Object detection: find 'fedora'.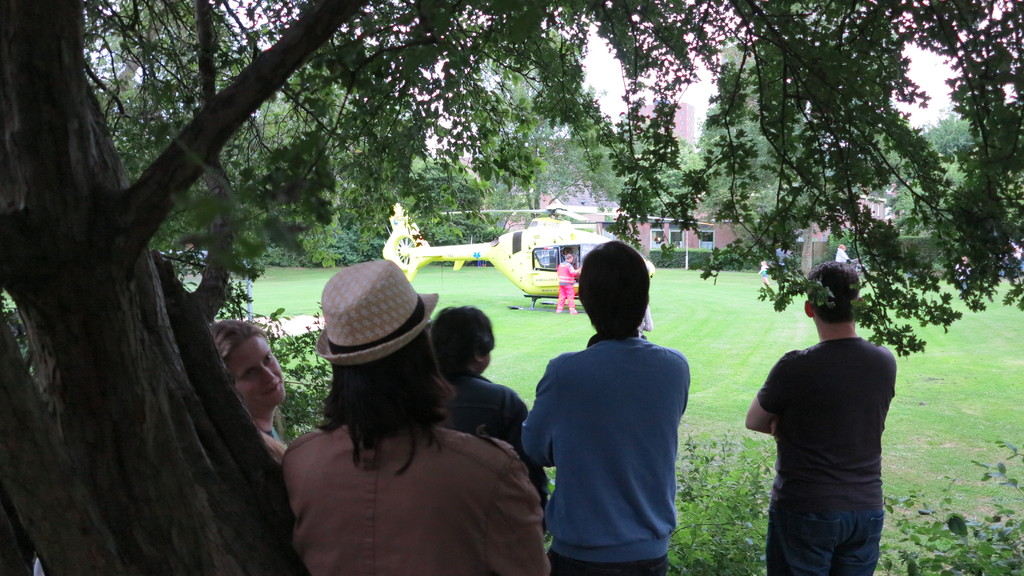
{"left": 316, "top": 259, "right": 440, "bottom": 362}.
